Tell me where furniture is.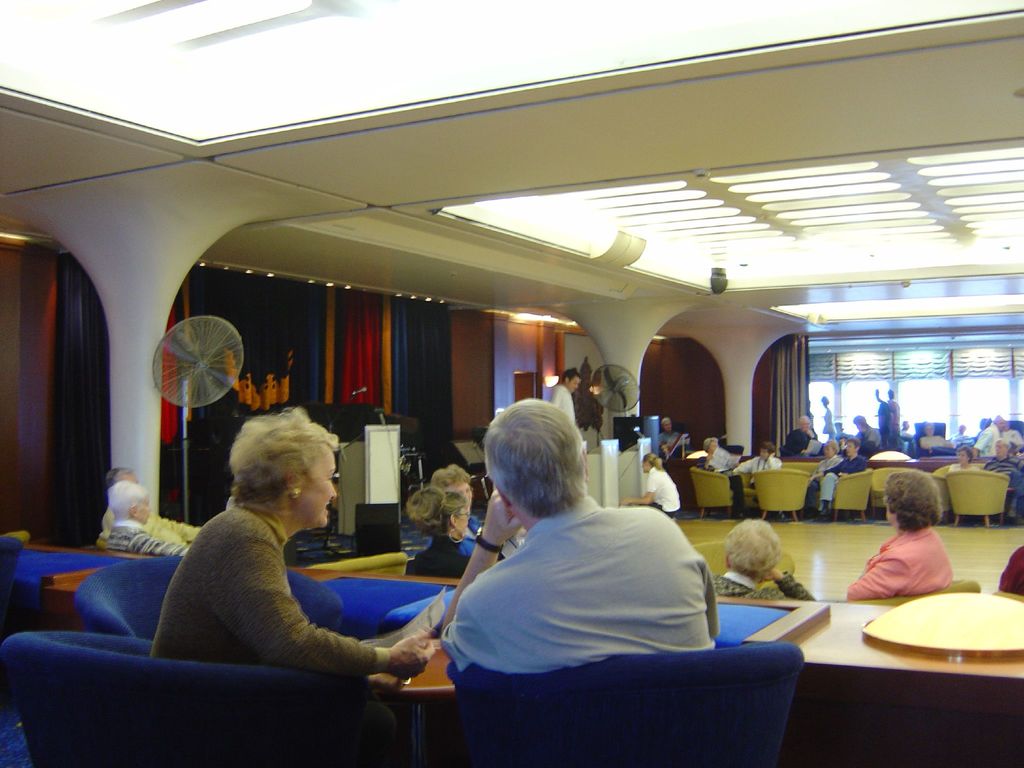
furniture is at select_region(386, 580, 464, 637).
